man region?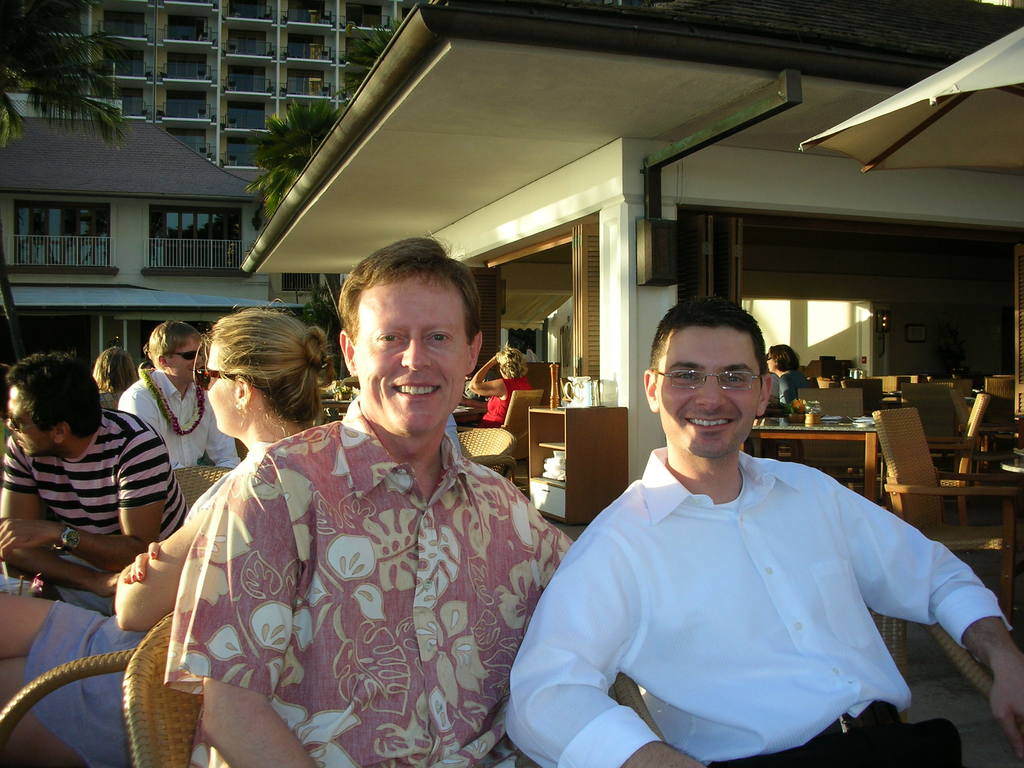
502 217 949 766
